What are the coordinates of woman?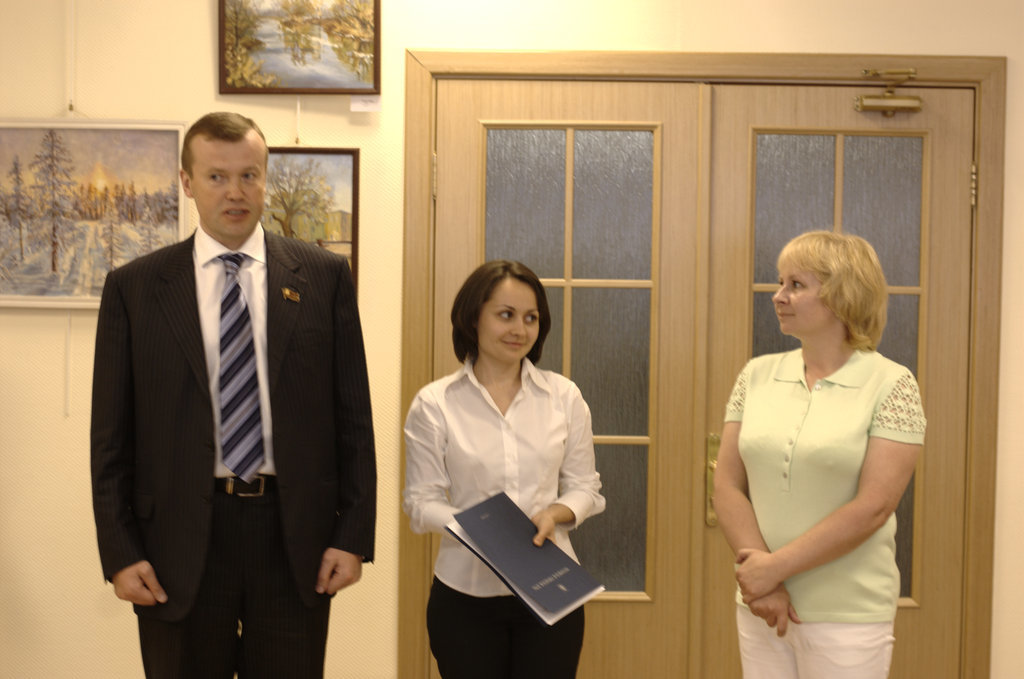
(left=710, top=227, right=929, bottom=678).
